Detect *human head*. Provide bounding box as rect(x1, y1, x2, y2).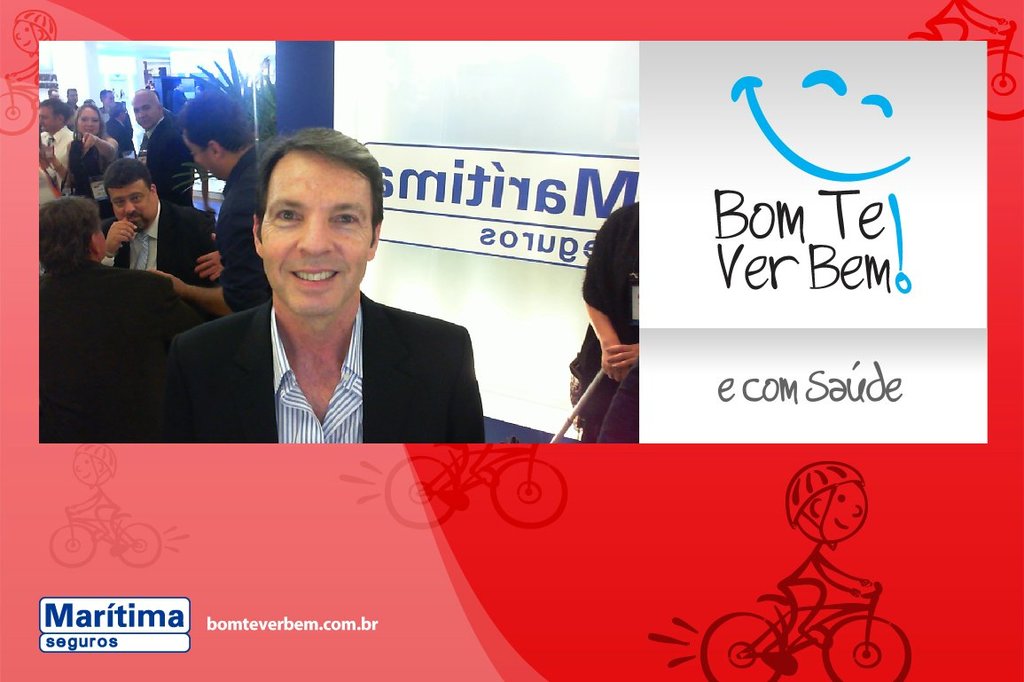
rect(42, 93, 72, 131).
